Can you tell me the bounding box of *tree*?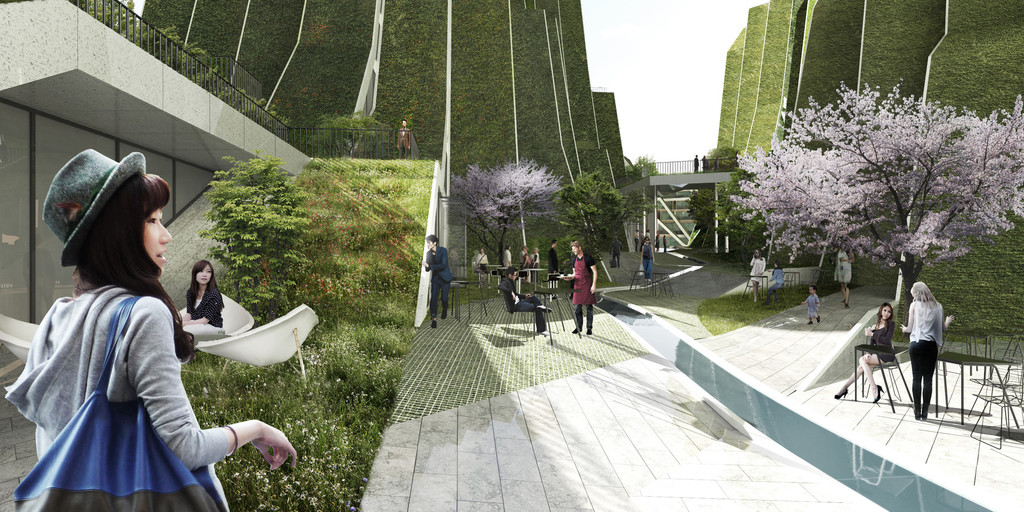
[left=714, top=148, right=796, bottom=259].
